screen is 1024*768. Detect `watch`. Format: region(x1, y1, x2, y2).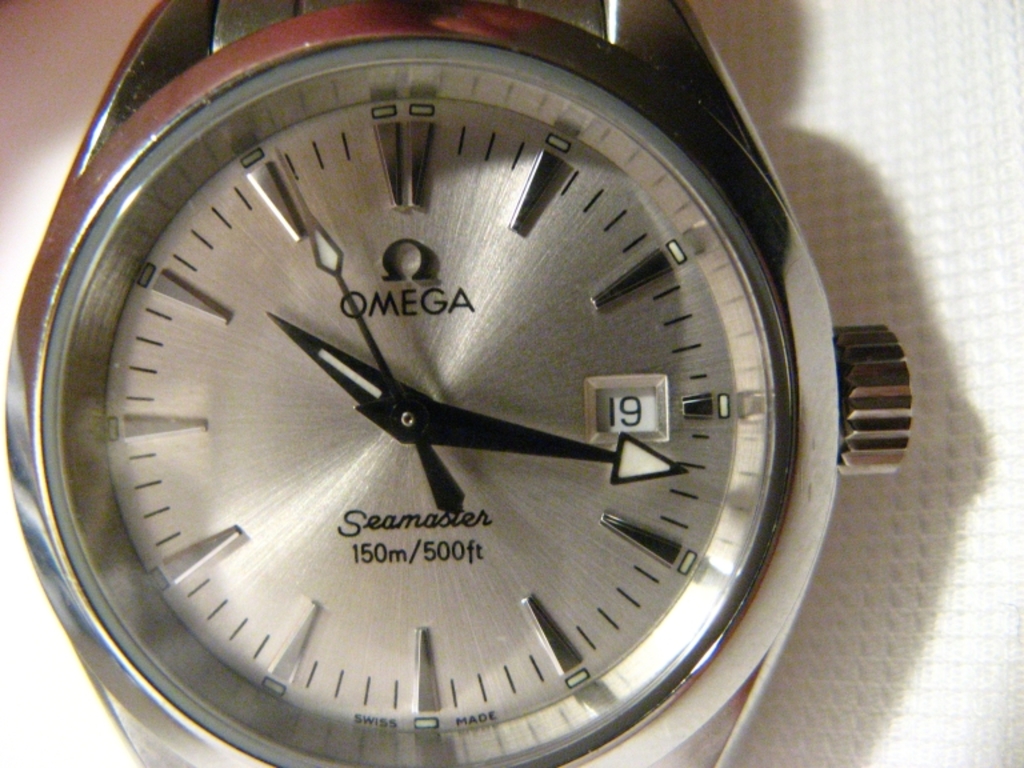
region(0, 0, 911, 767).
